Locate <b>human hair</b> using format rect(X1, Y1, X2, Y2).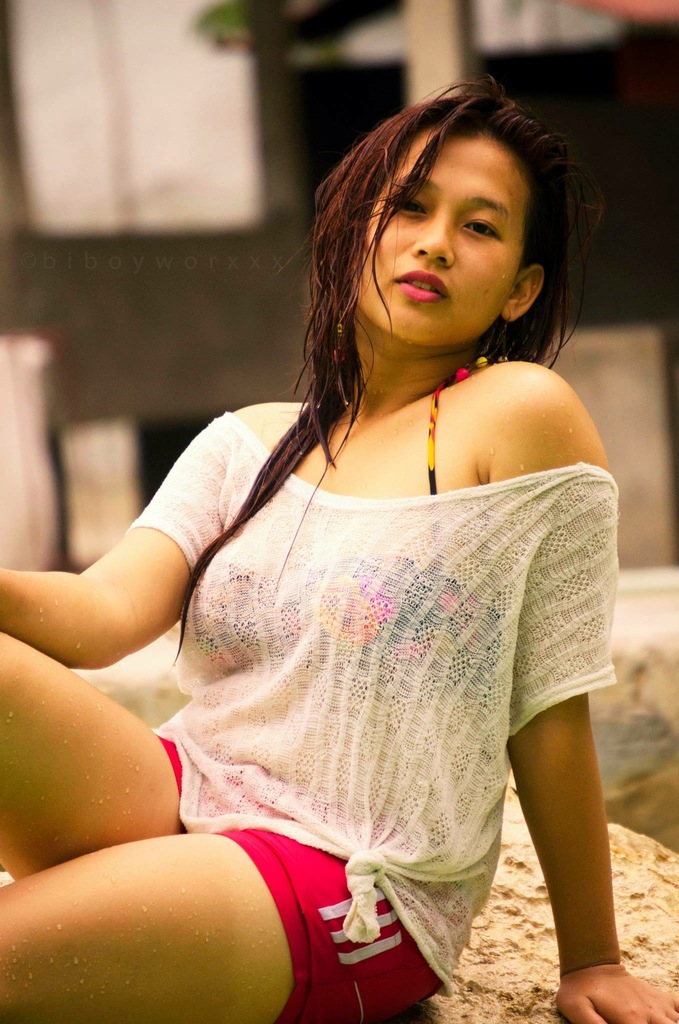
rect(186, 77, 611, 642).
